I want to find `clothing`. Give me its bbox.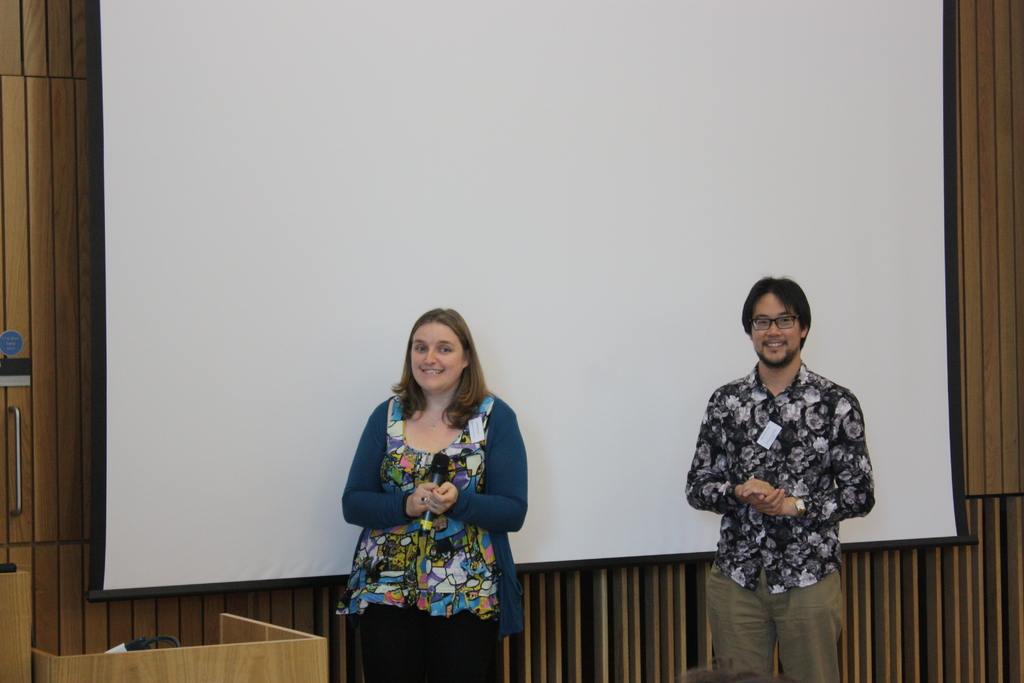
(685, 365, 876, 599).
